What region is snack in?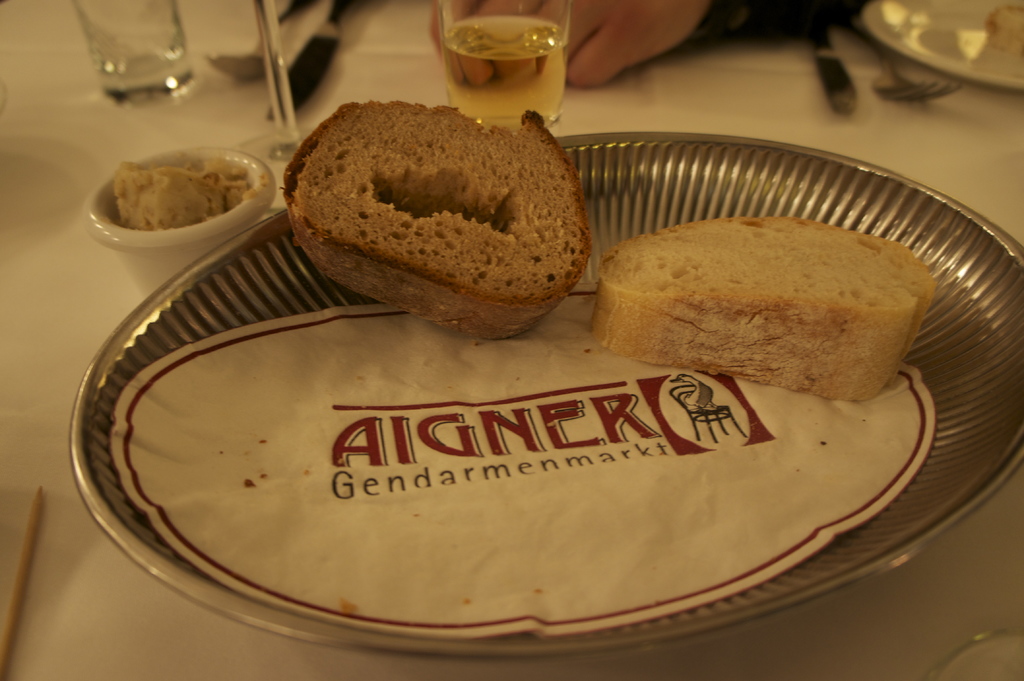
(594,216,941,403).
